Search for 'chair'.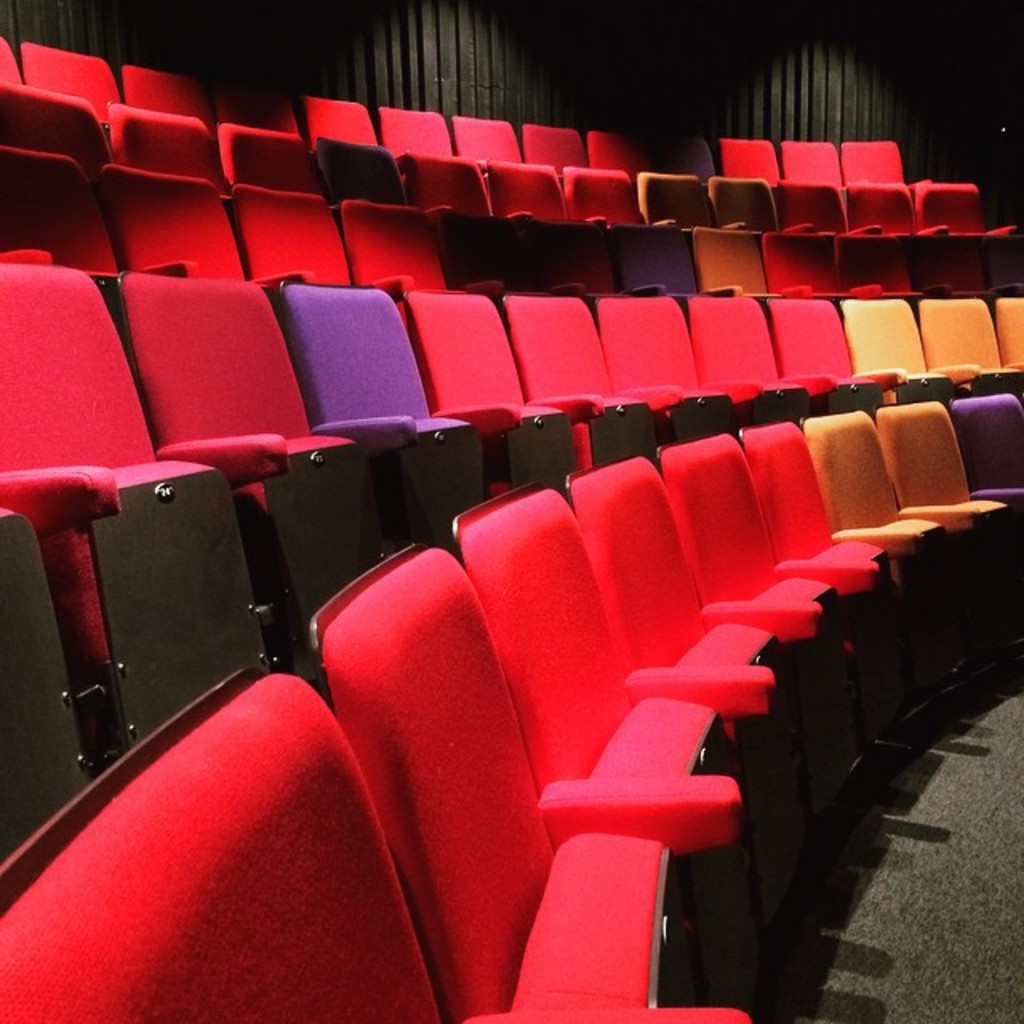
Found at 302,538,747,1019.
